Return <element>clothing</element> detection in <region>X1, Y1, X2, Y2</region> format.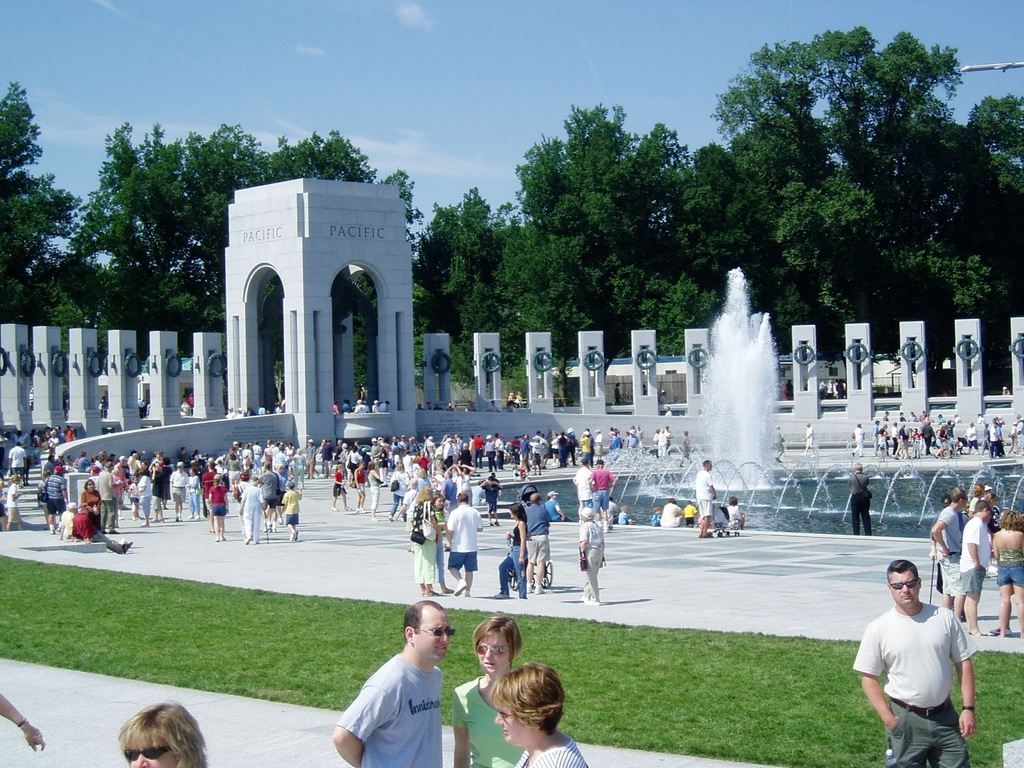
<region>524, 505, 550, 563</region>.
